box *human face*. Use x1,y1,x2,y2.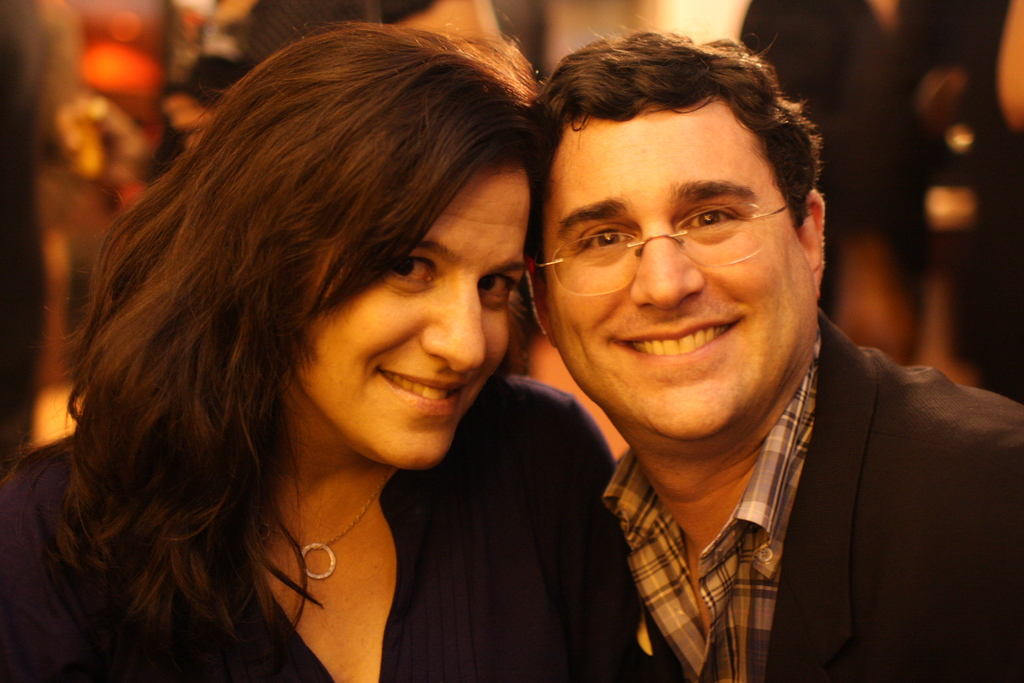
538,73,826,425.
